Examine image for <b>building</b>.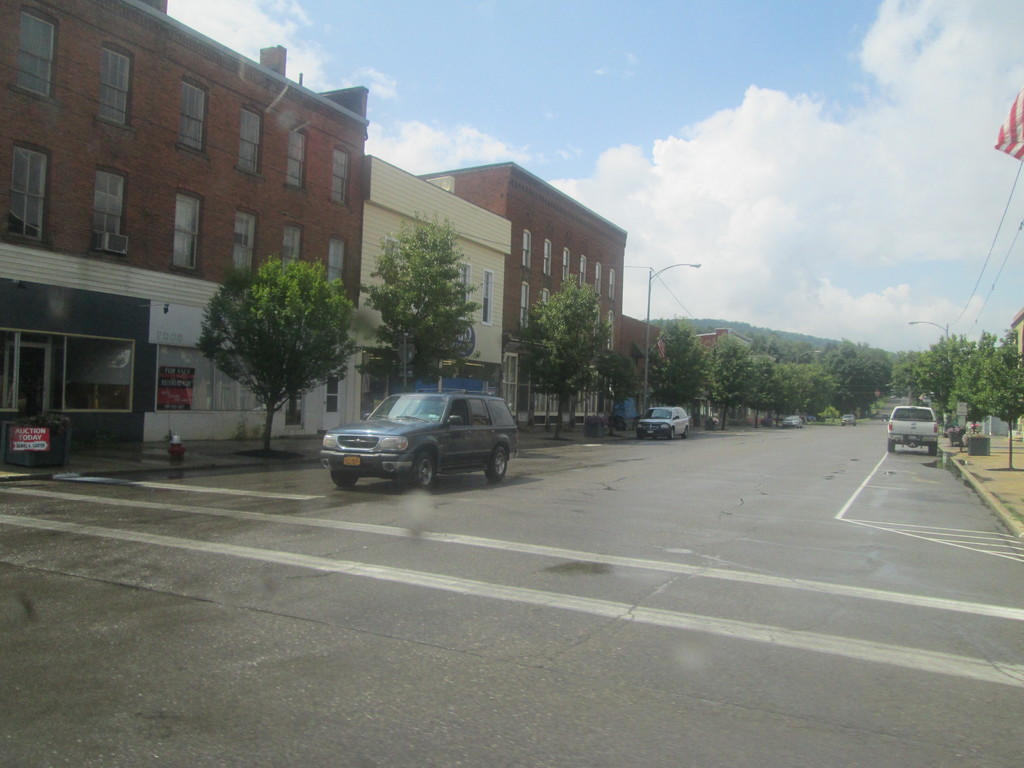
Examination result: bbox=(620, 312, 666, 419).
